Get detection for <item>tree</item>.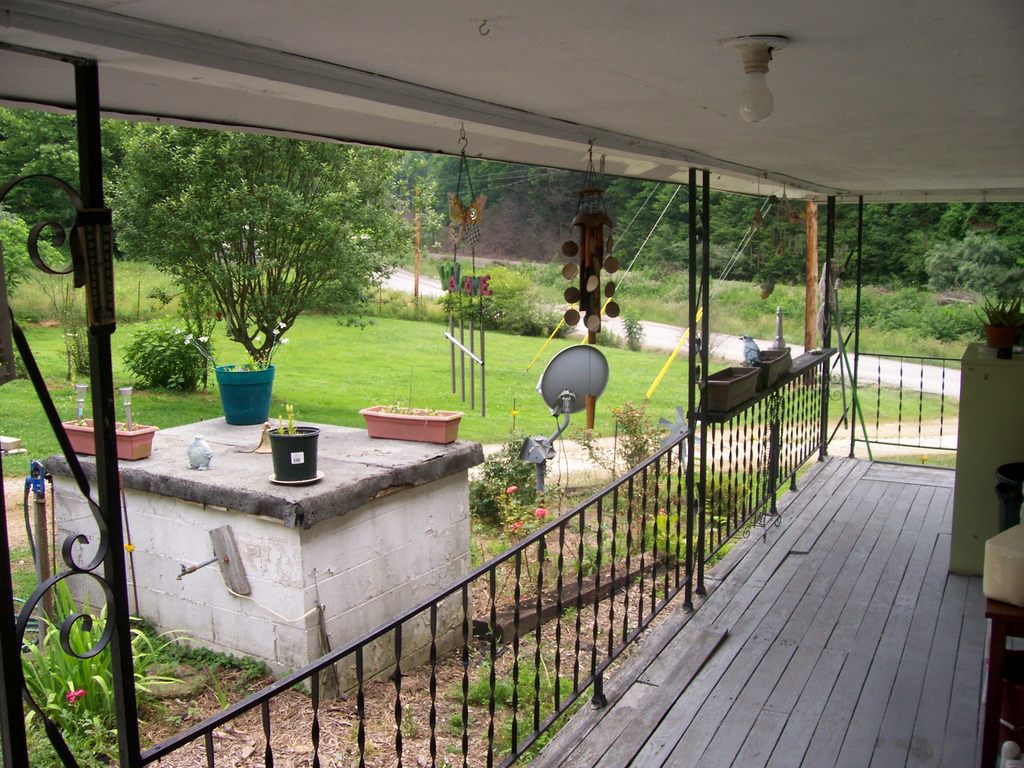
Detection: (831,201,979,287).
